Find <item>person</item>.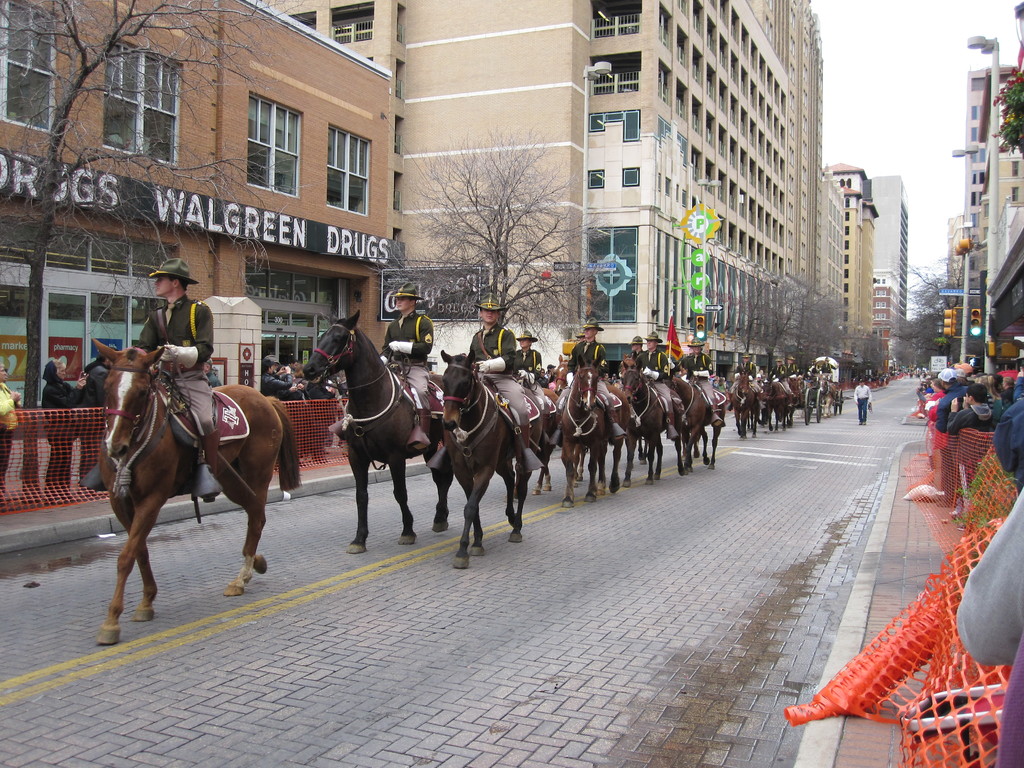
<bbox>201, 352, 218, 382</bbox>.
